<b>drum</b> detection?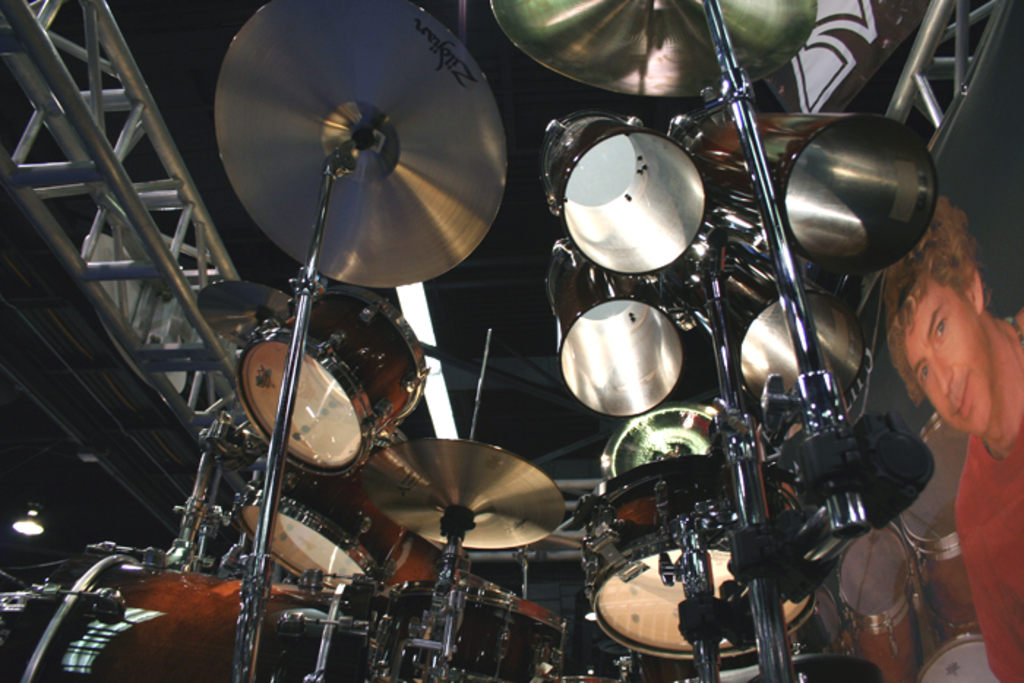
Rect(683, 259, 872, 414)
